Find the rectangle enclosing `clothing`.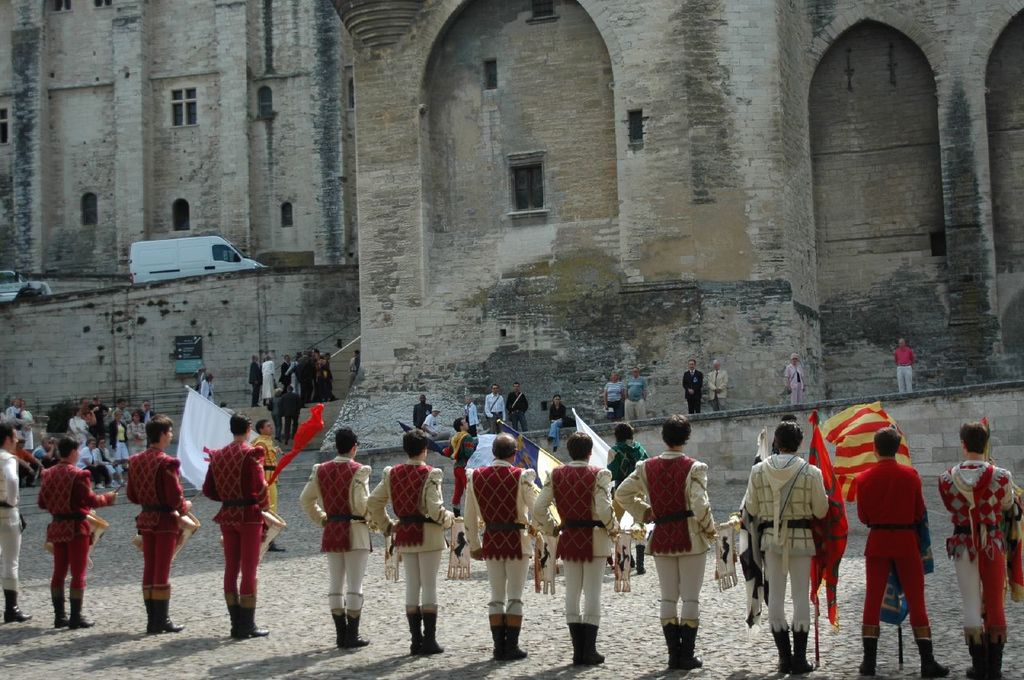
{"left": 680, "top": 368, "right": 702, "bottom": 410}.
